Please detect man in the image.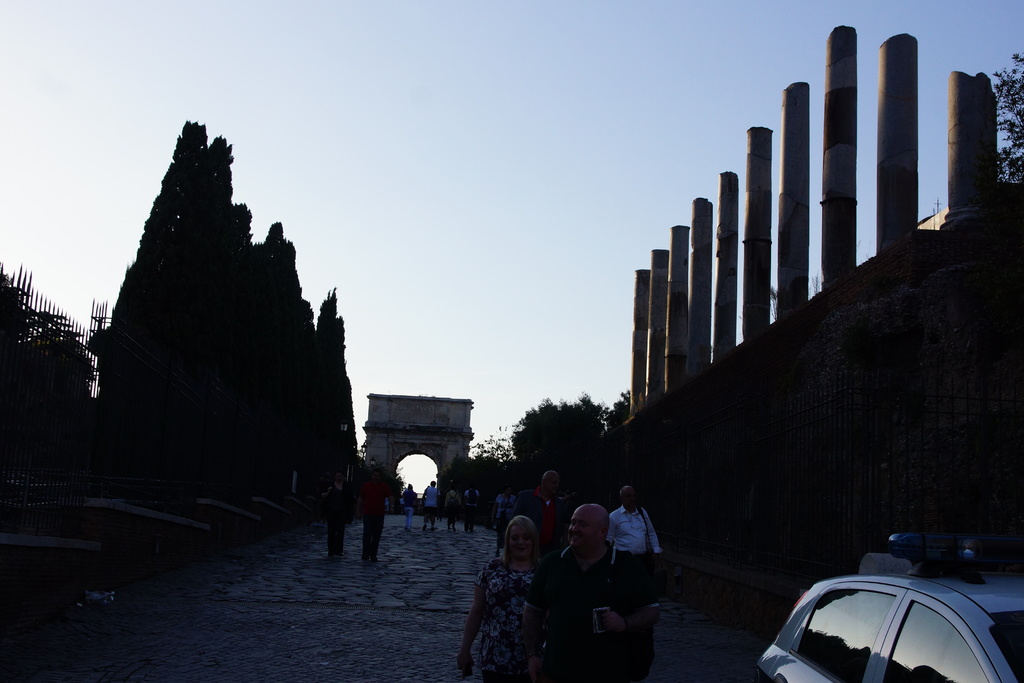
l=444, t=488, r=465, b=536.
